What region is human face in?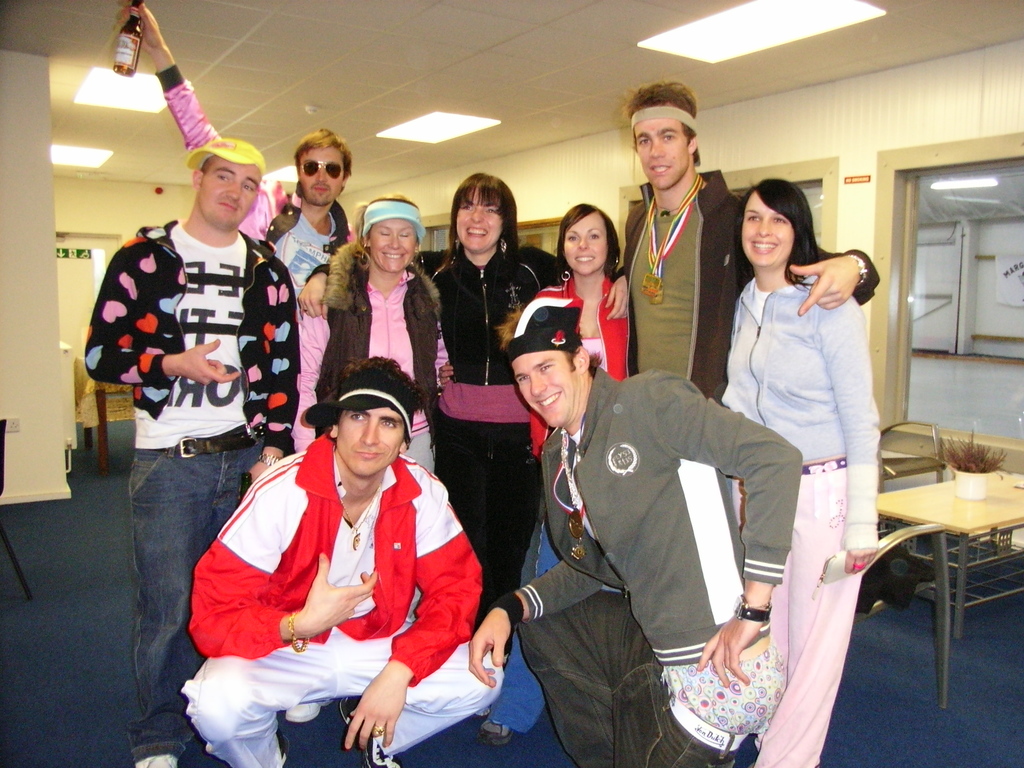
rect(298, 145, 347, 202).
